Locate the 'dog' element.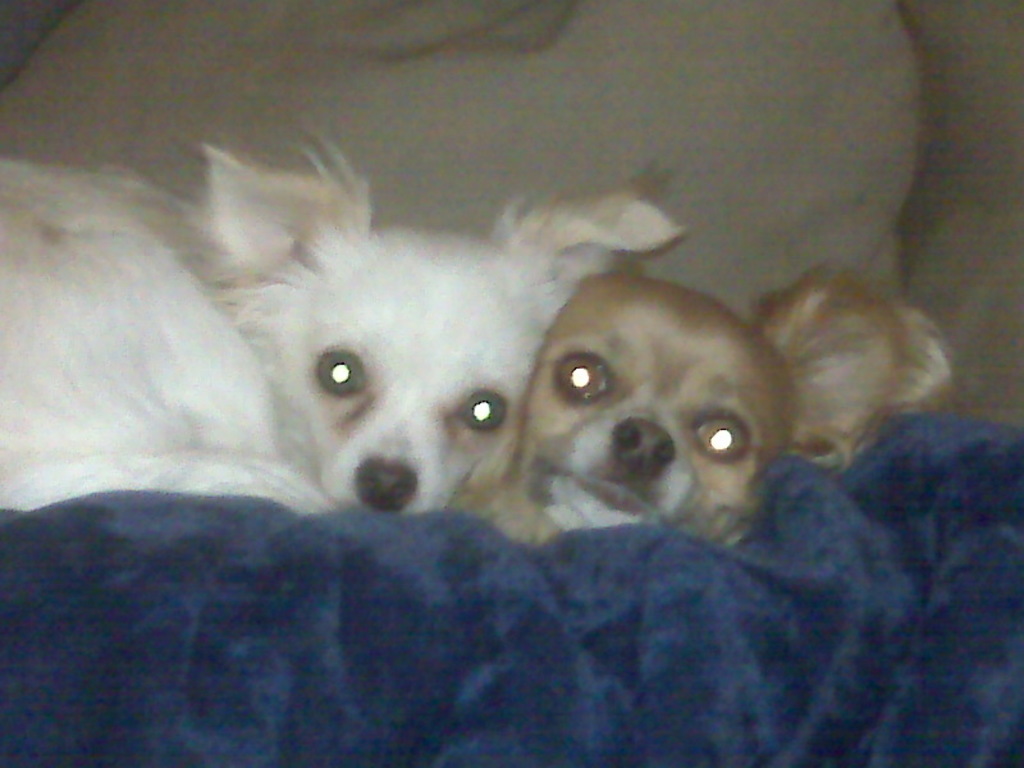
Element bbox: 445:264:952:550.
